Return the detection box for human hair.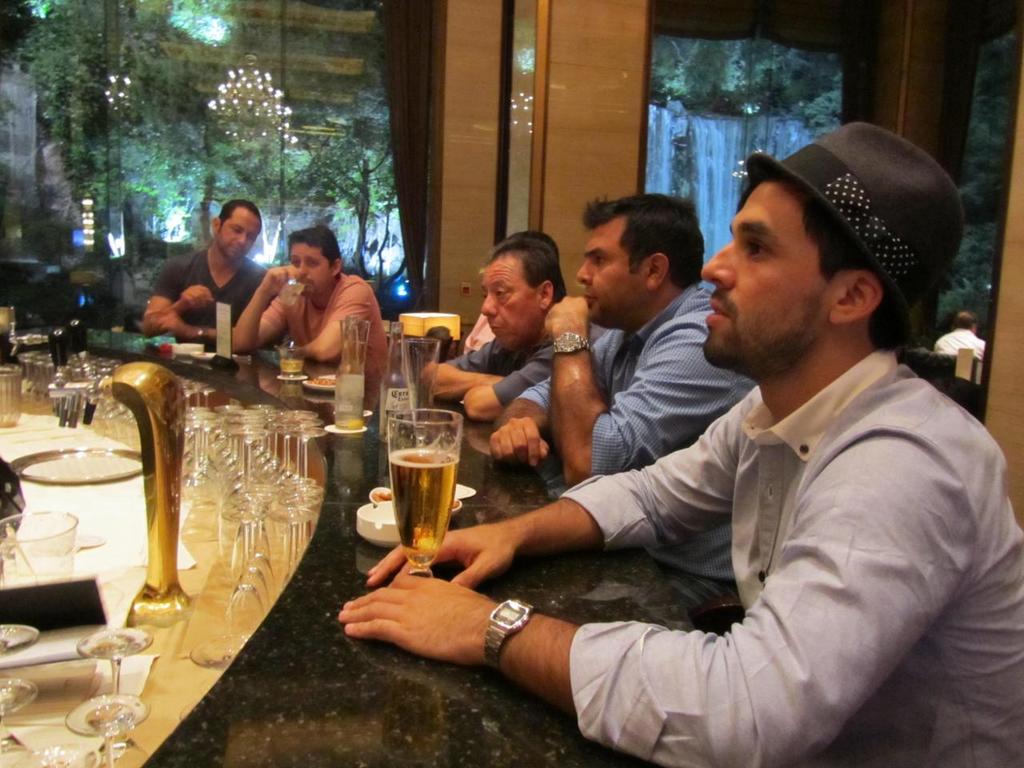
locate(487, 240, 565, 298).
